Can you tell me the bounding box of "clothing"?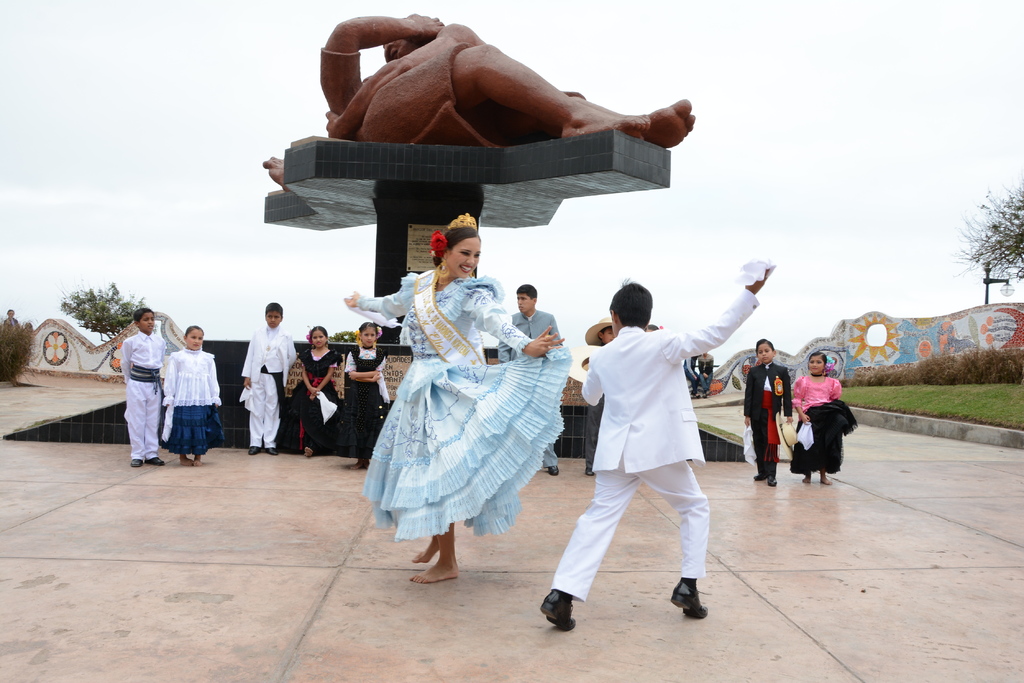
Rect(499, 312, 562, 436).
